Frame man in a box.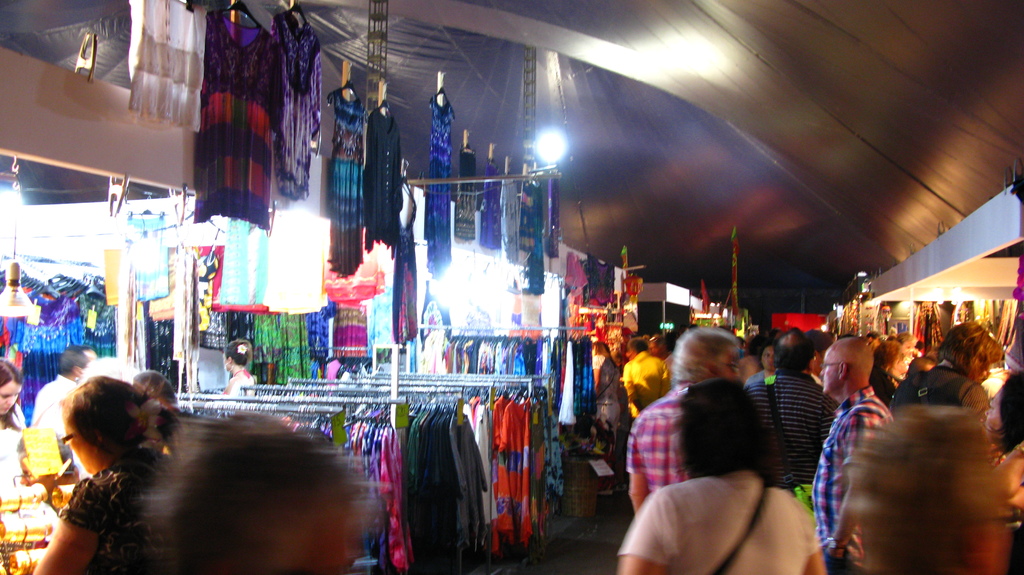
(612,338,669,420).
